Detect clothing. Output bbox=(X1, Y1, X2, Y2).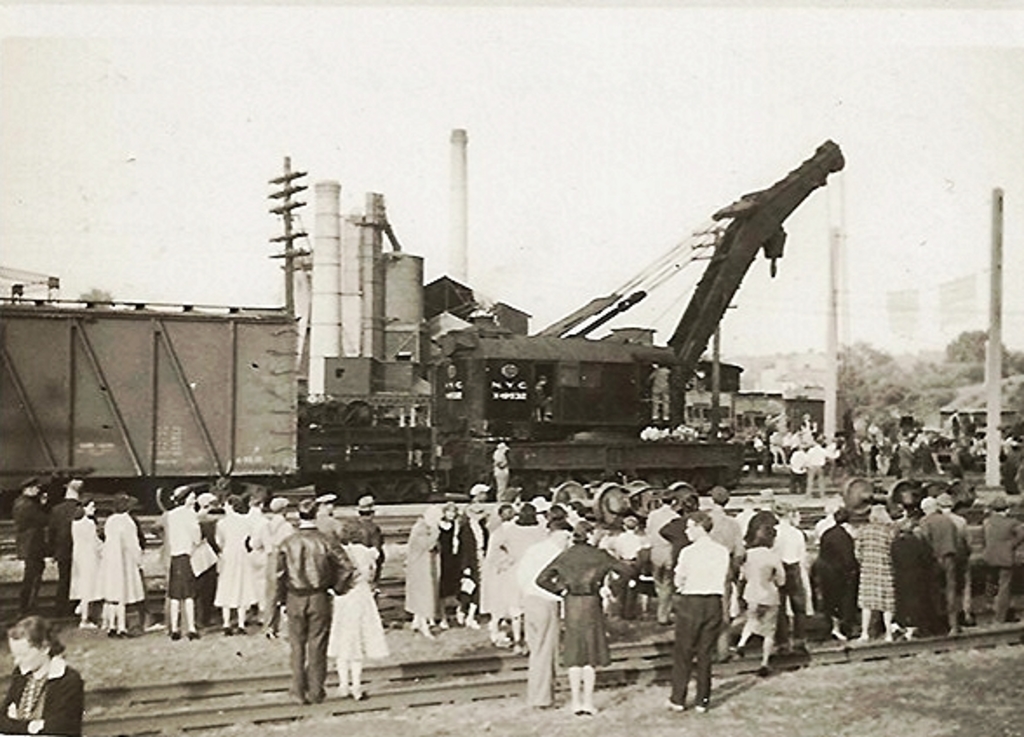
bbox=(265, 510, 293, 592).
